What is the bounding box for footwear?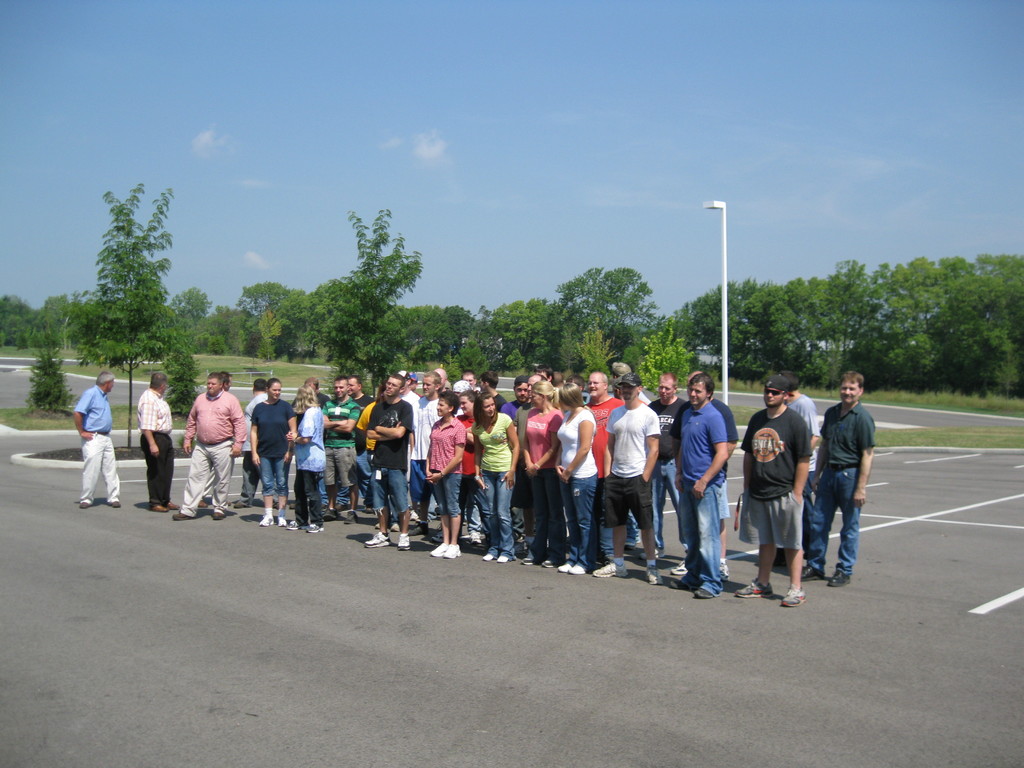
307 525 323 533.
